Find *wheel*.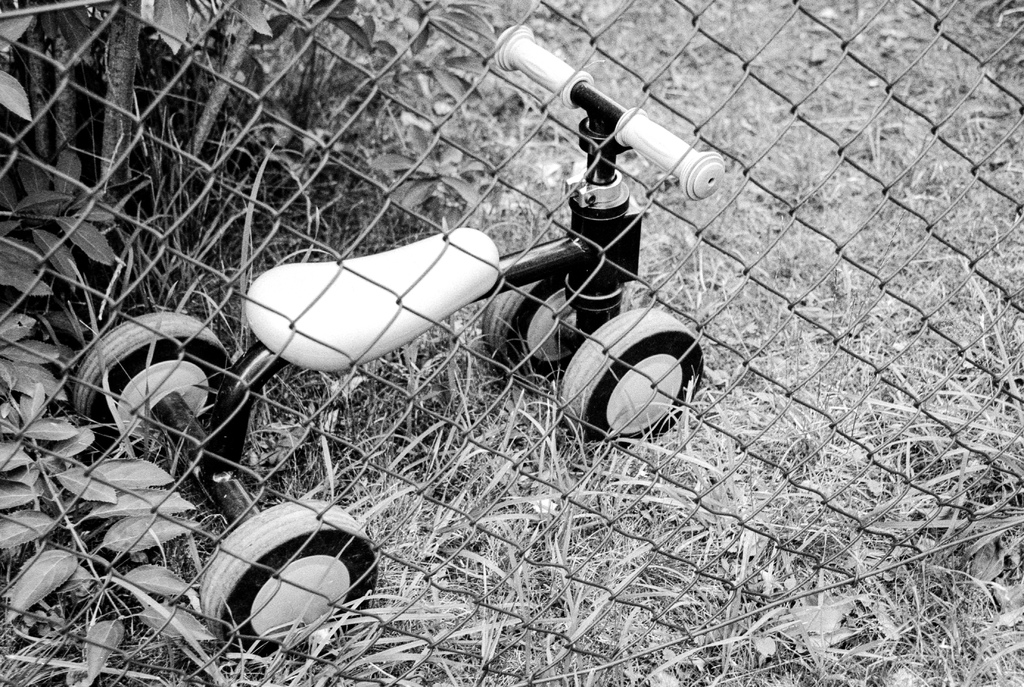
65/316/251/465.
